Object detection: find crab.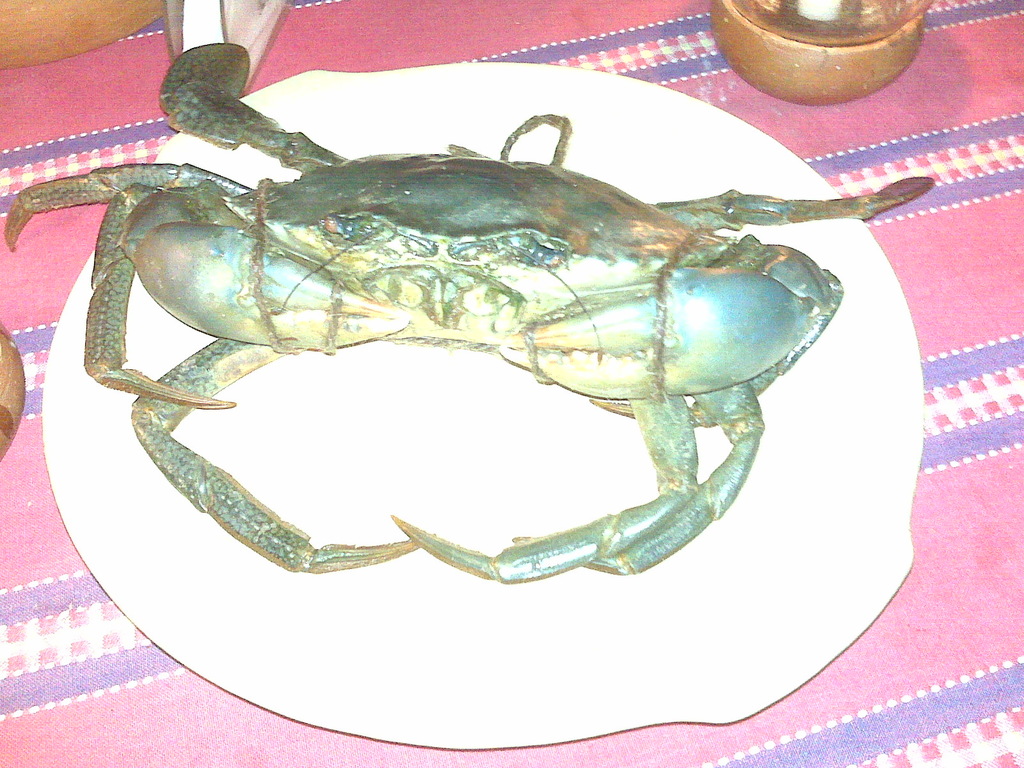
box=[5, 42, 934, 585].
